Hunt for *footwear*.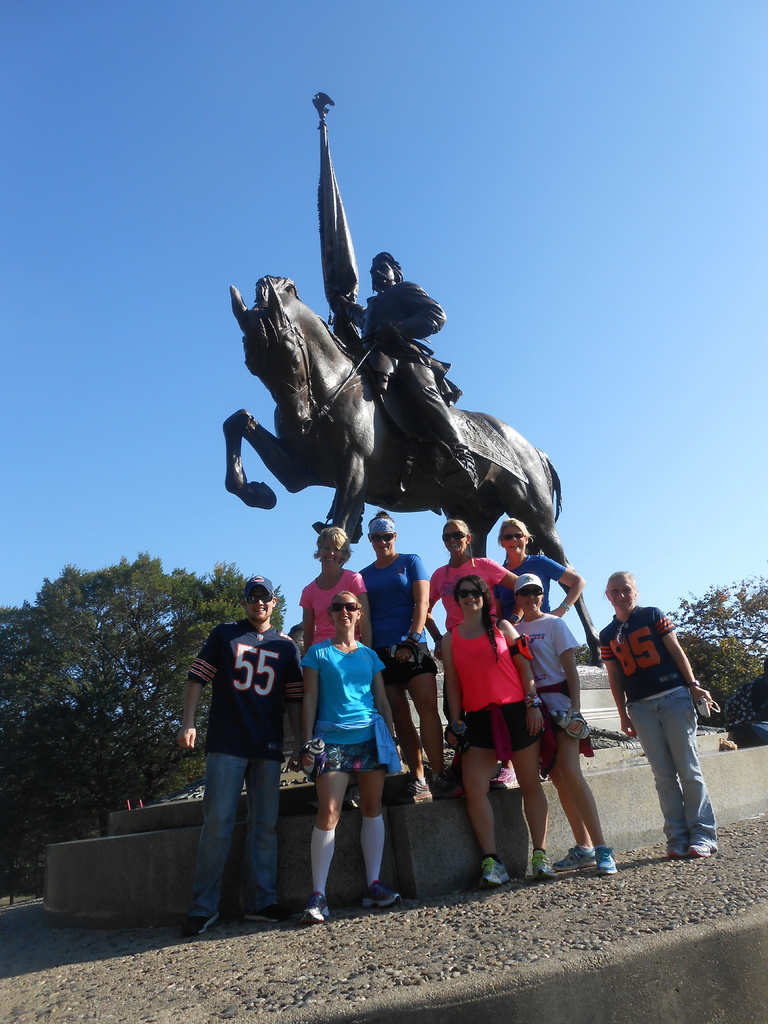
Hunted down at x1=691 y1=829 x2=726 y2=861.
